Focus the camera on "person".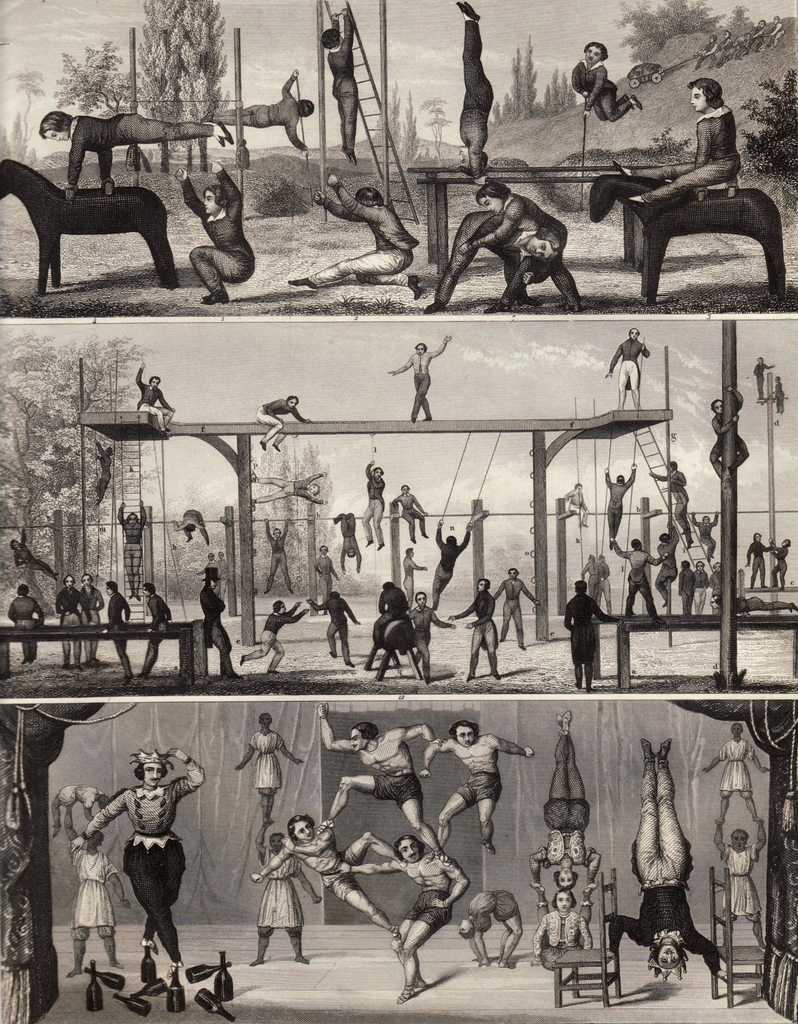
Focus region: (612, 76, 738, 211).
